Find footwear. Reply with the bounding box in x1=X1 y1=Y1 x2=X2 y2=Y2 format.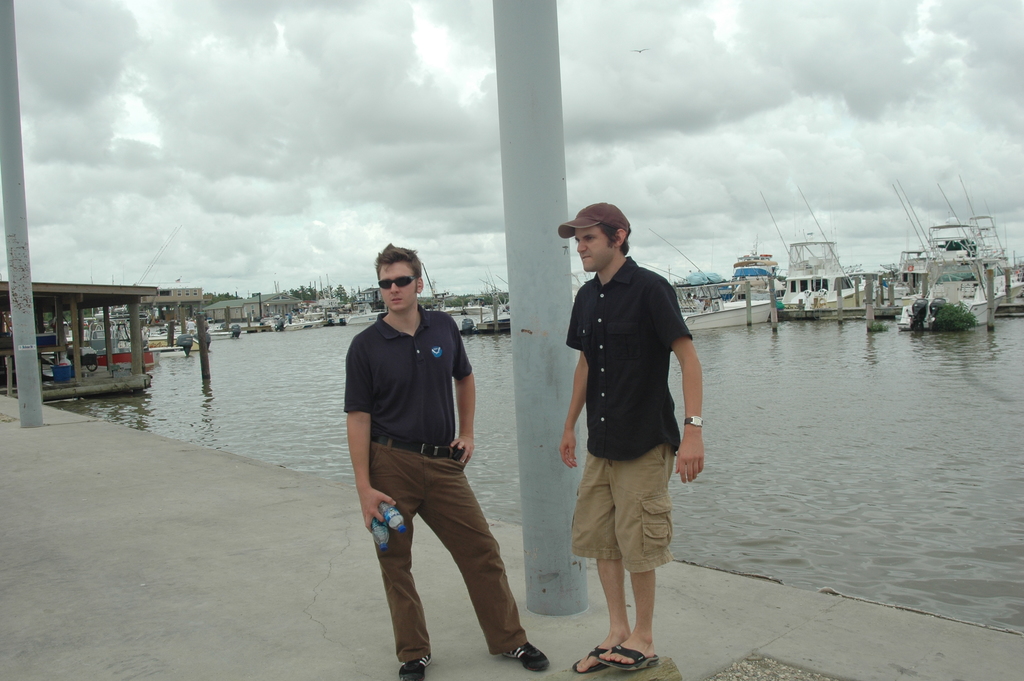
x1=598 y1=643 x2=646 y2=666.
